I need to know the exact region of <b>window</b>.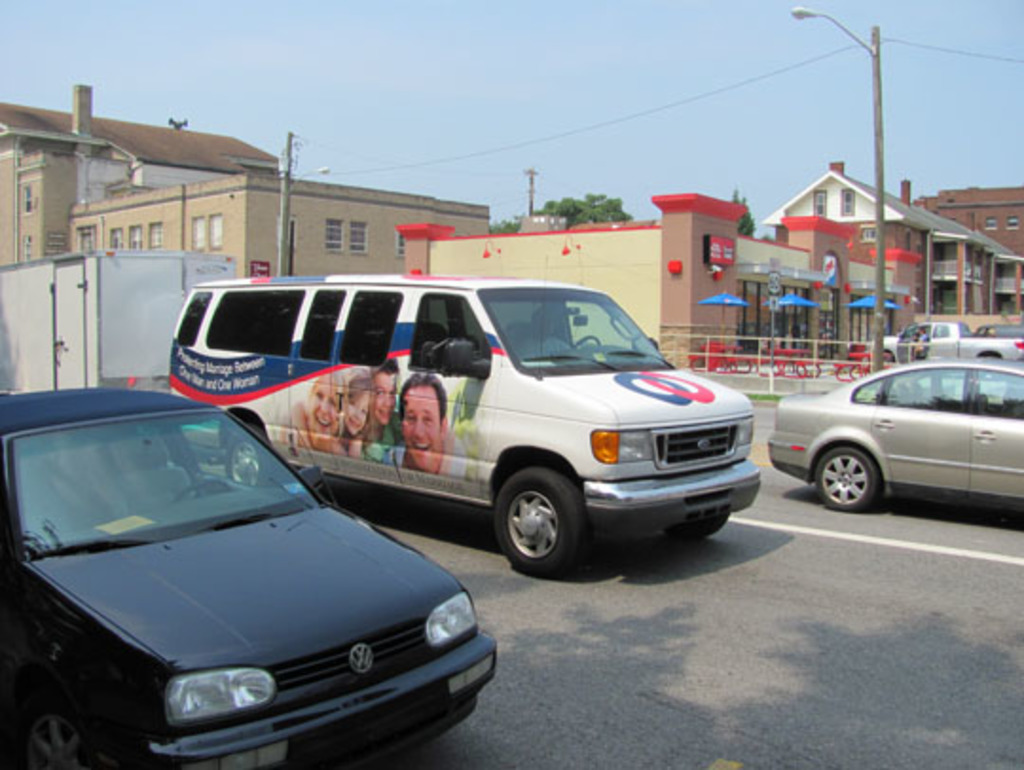
Region: crop(17, 231, 32, 262).
